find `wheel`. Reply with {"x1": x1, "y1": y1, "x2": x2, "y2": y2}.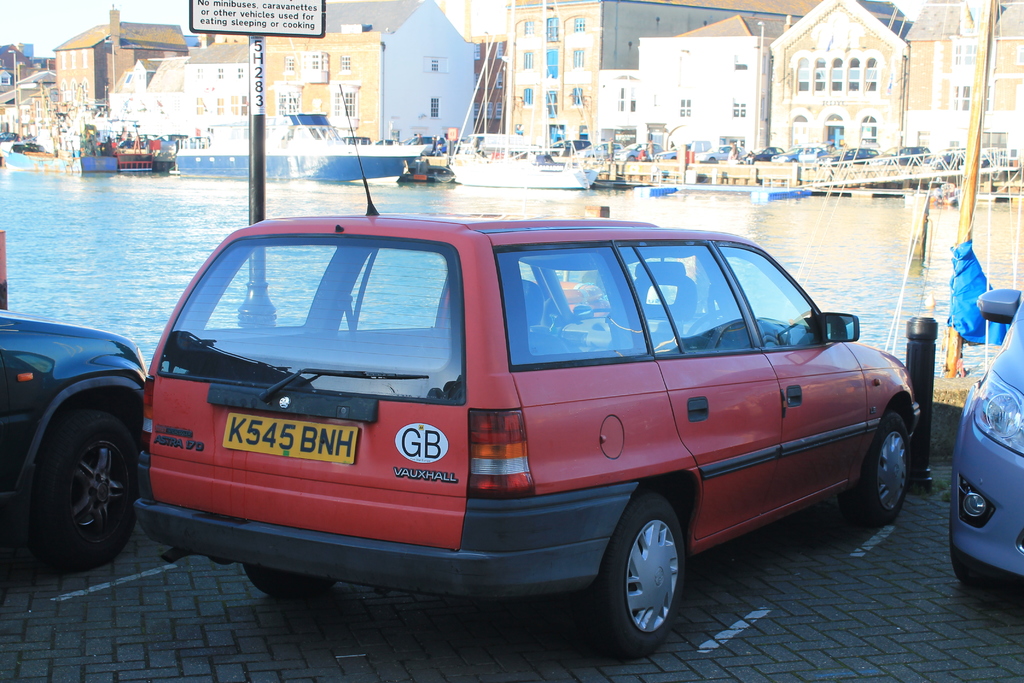
{"x1": 19, "y1": 399, "x2": 141, "y2": 572}.
